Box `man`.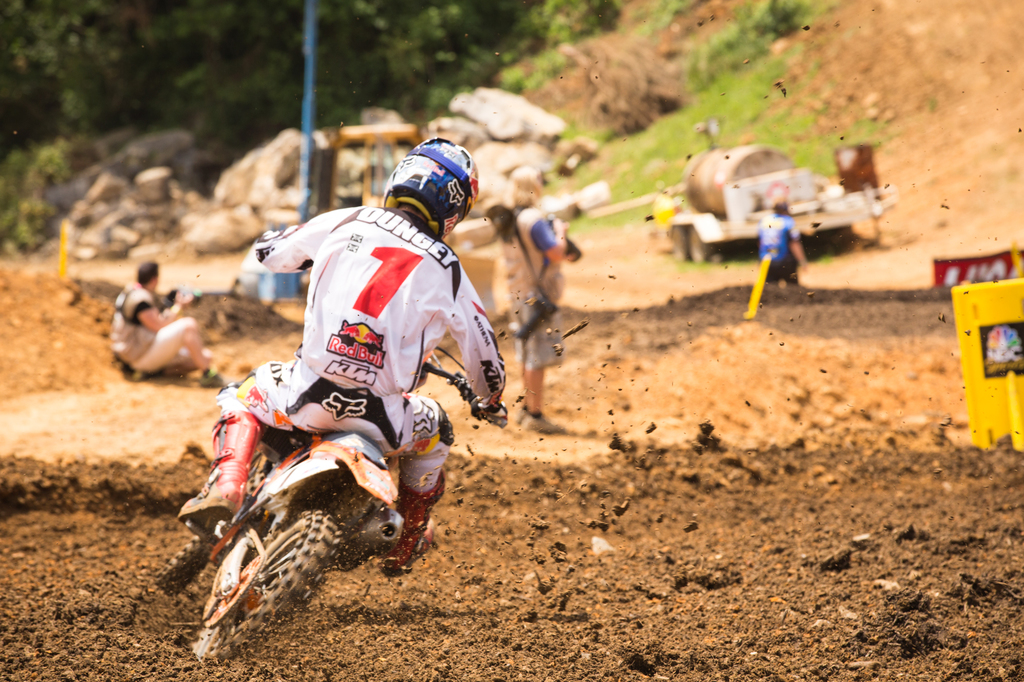
<region>756, 191, 810, 291</region>.
